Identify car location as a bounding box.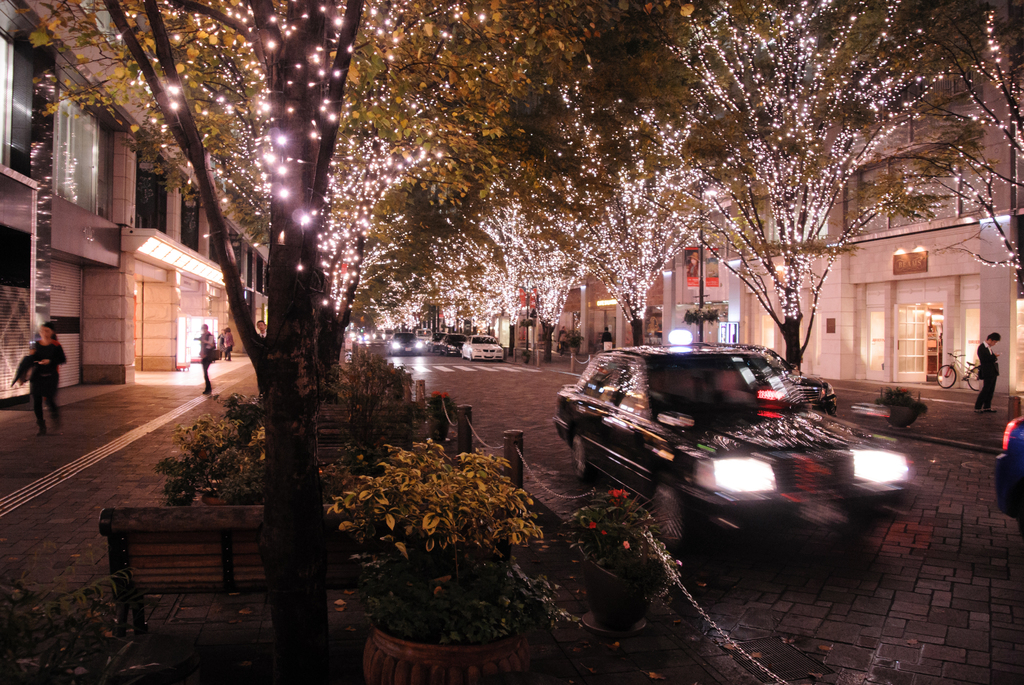
689/342/835/416.
